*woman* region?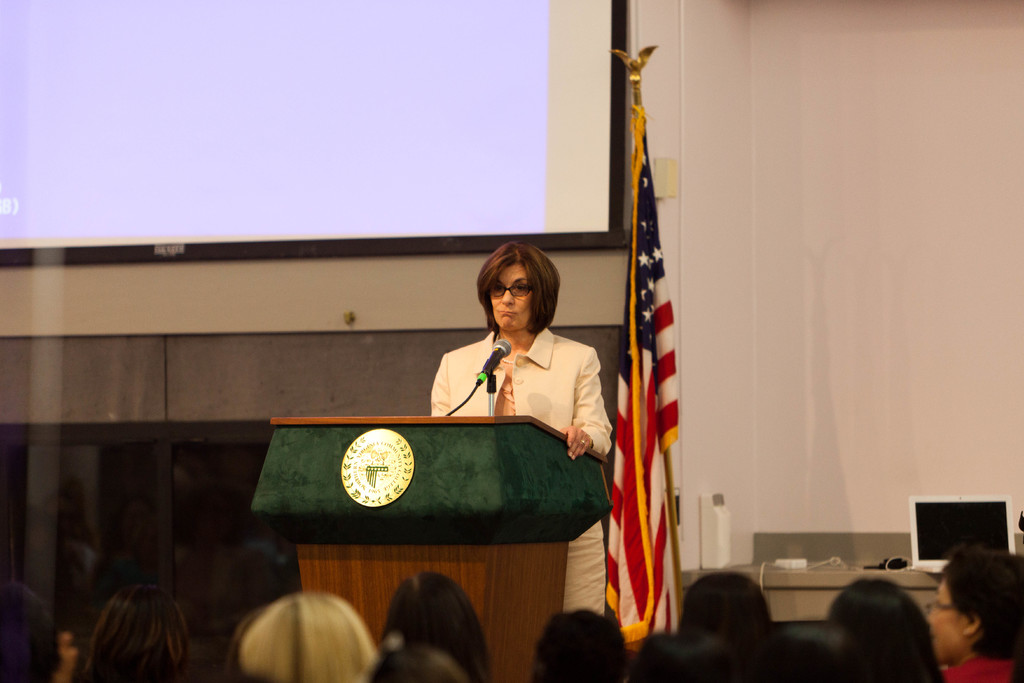
l=419, t=234, r=610, b=624
